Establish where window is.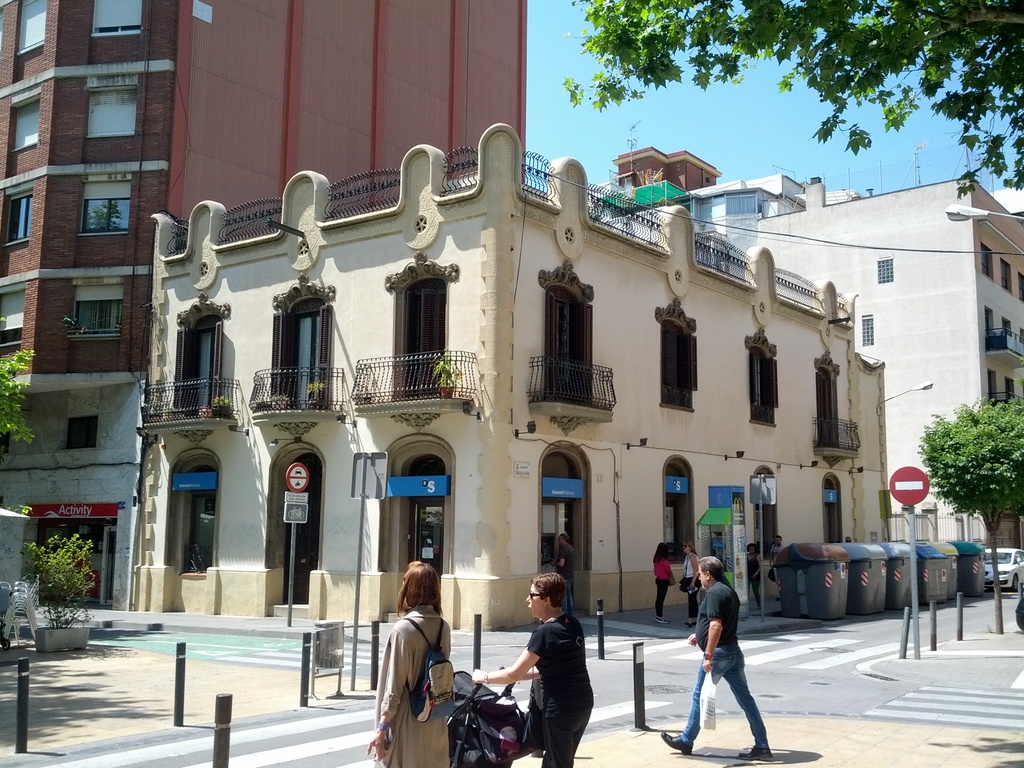
Established at 1006,376,1017,404.
